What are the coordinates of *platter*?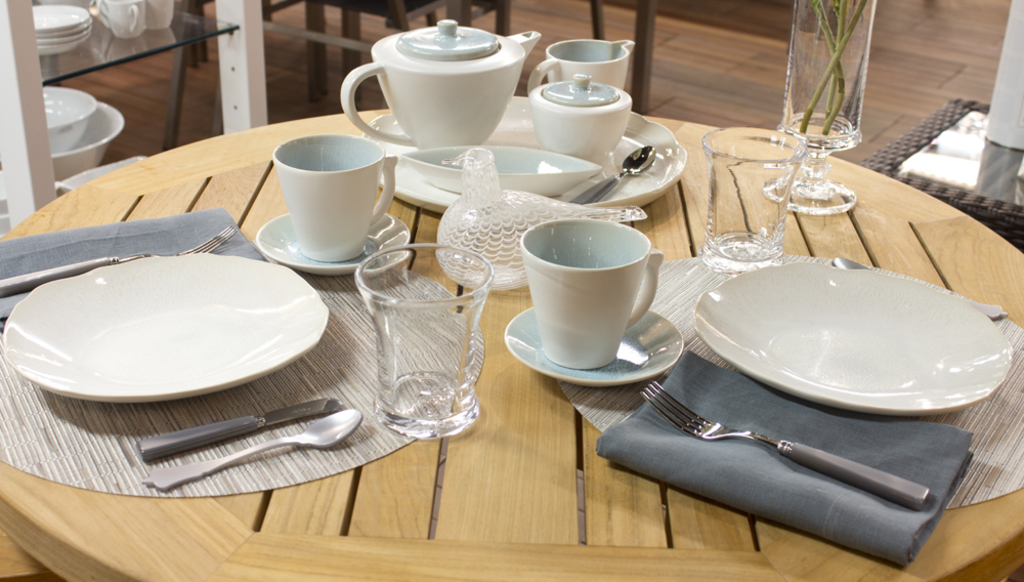
crop(2, 253, 328, 404).
